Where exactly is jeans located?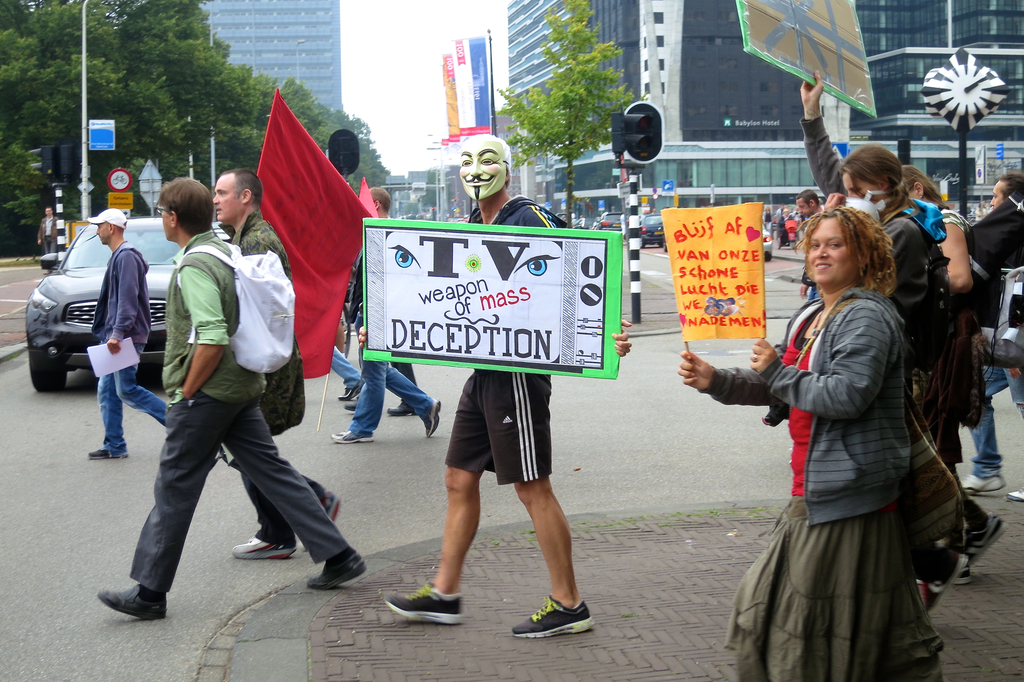
Its bounding box is crop(343, 341, 451, 432).
